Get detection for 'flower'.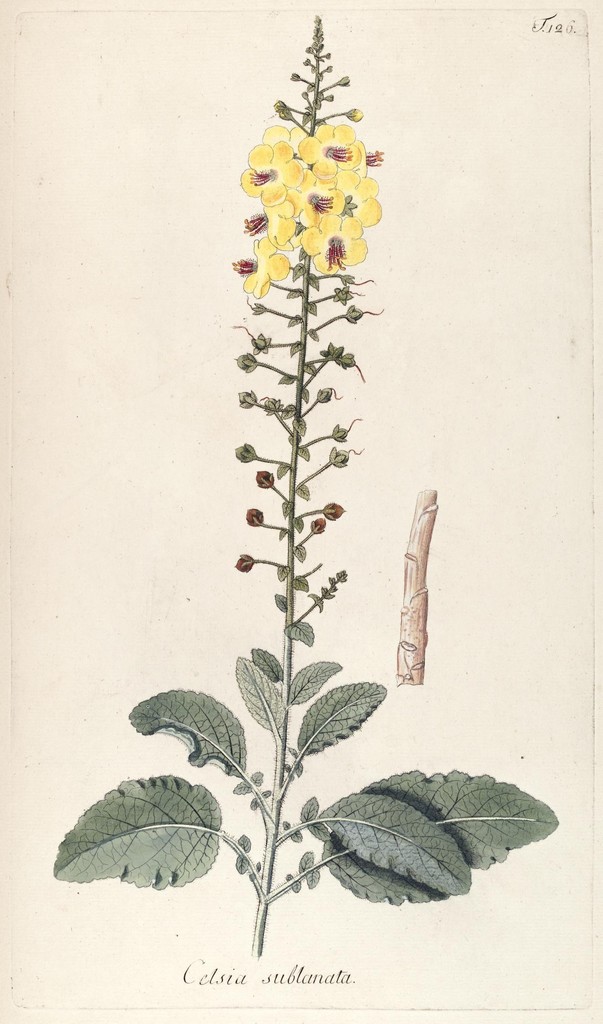
Detection: <box>301,122,351,180</box>.
